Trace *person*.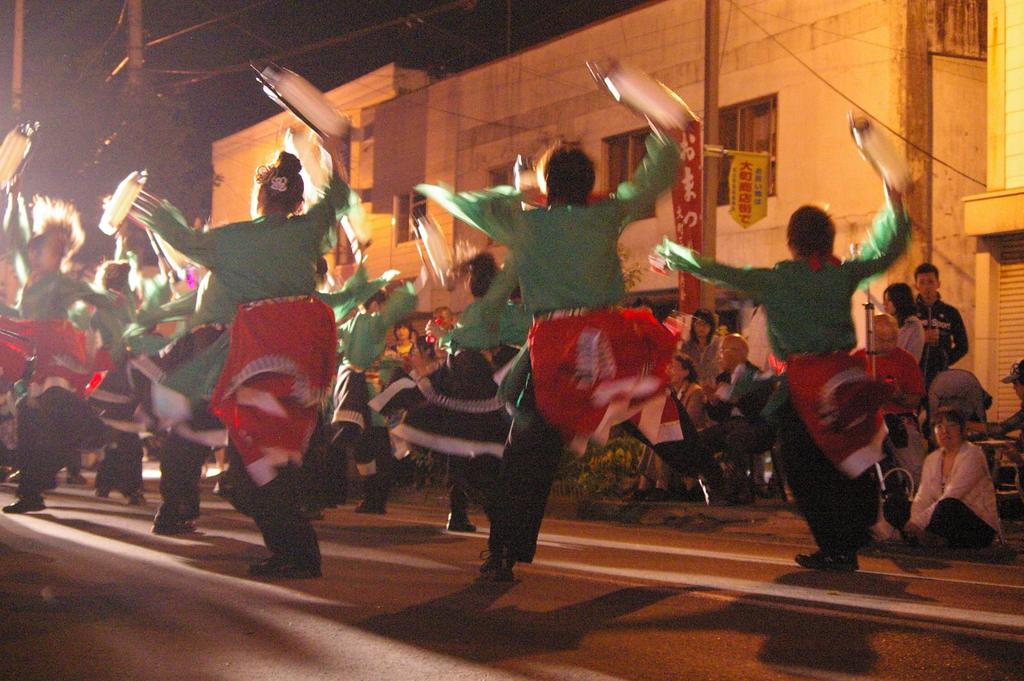
Traced to Rect(98, 61, 351, 582).
